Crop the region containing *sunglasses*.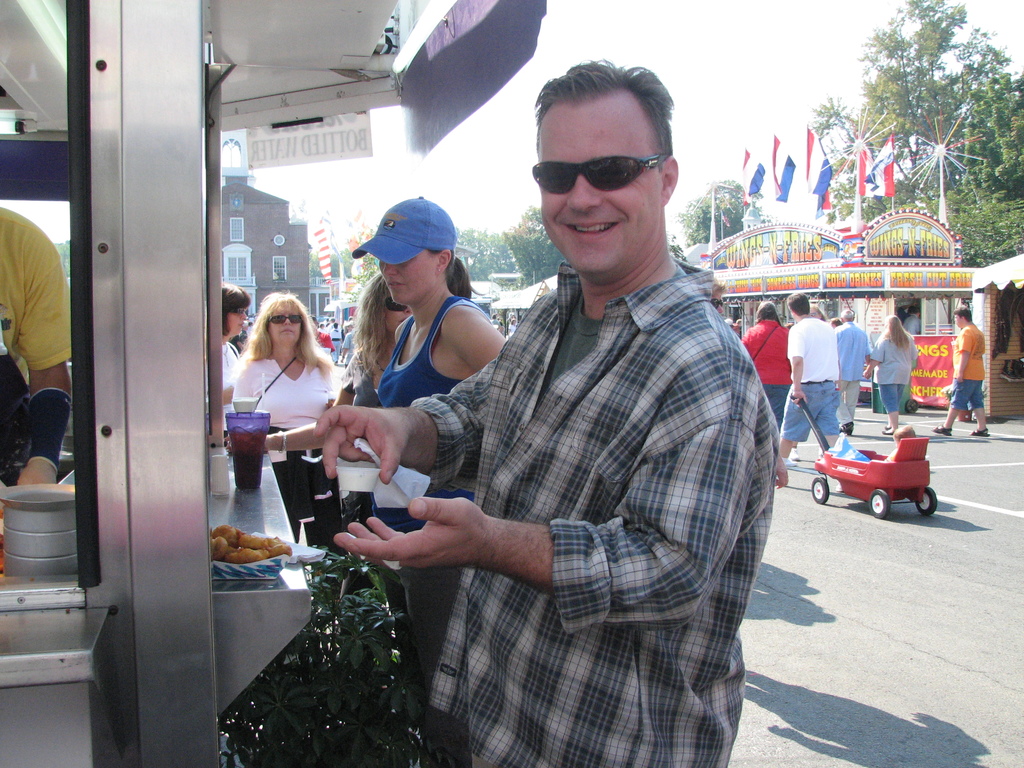
Crop region: region(530, 155, 666, 193).
